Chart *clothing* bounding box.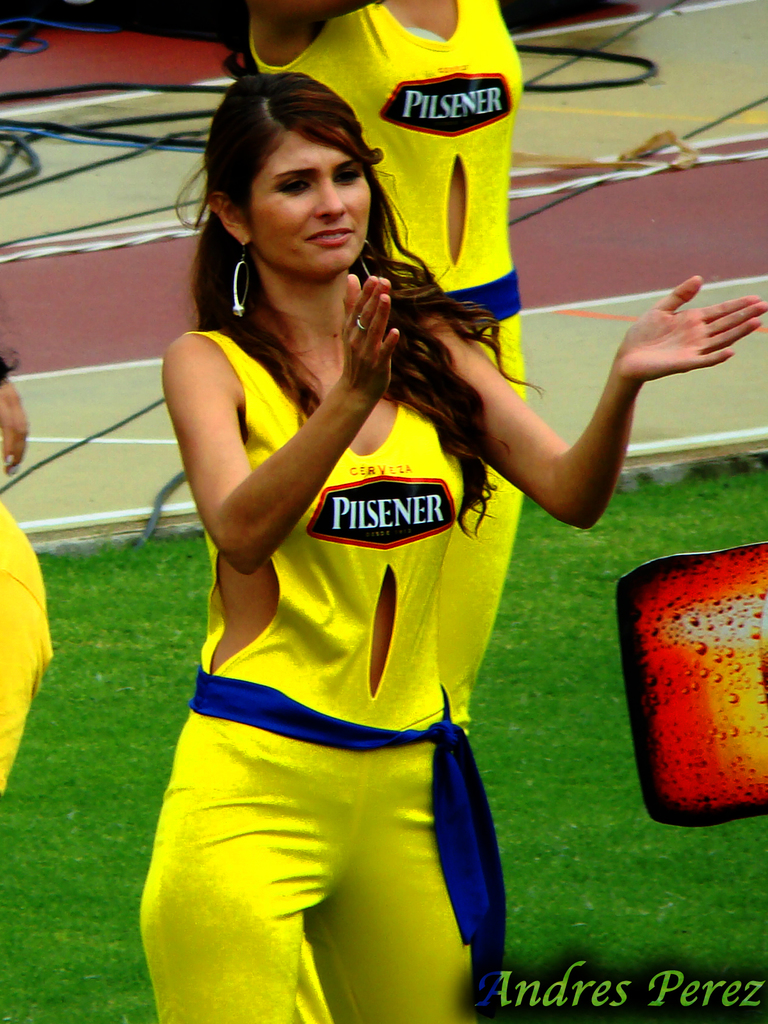
Charted: (left=241, top=0, right=532, bottom=727).
